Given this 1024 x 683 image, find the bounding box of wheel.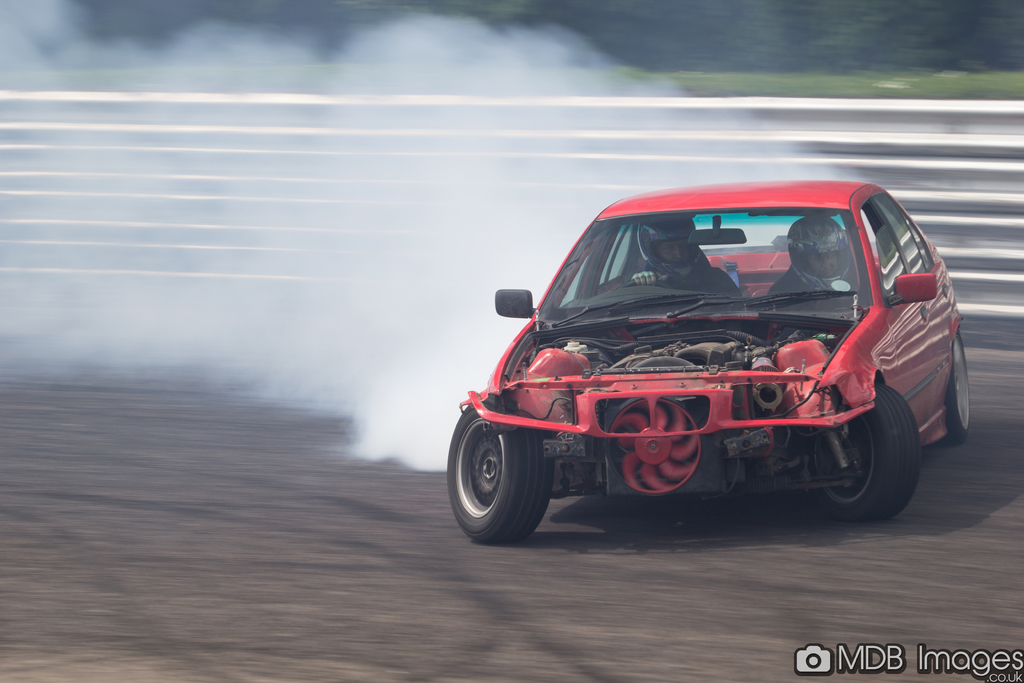
pyautogui.locateOnScreen(941, 333, 968, 447).
